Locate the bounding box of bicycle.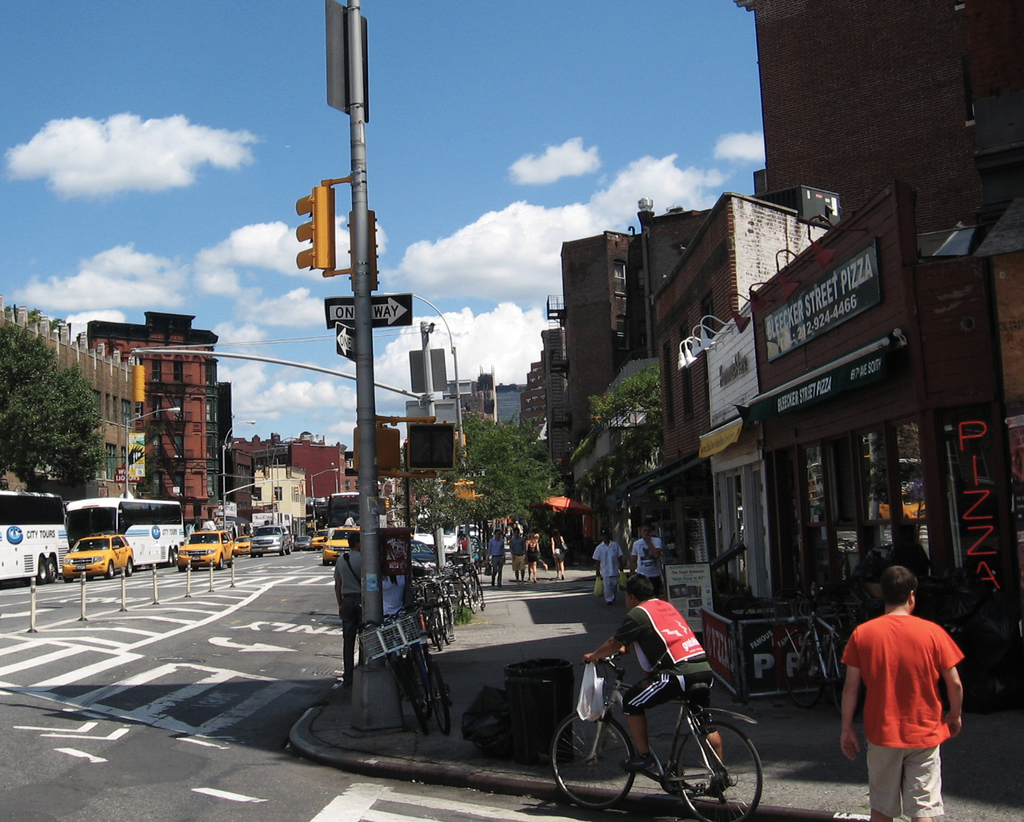
Bounding box: [left=546, top=652, right=767, bottom=821].
